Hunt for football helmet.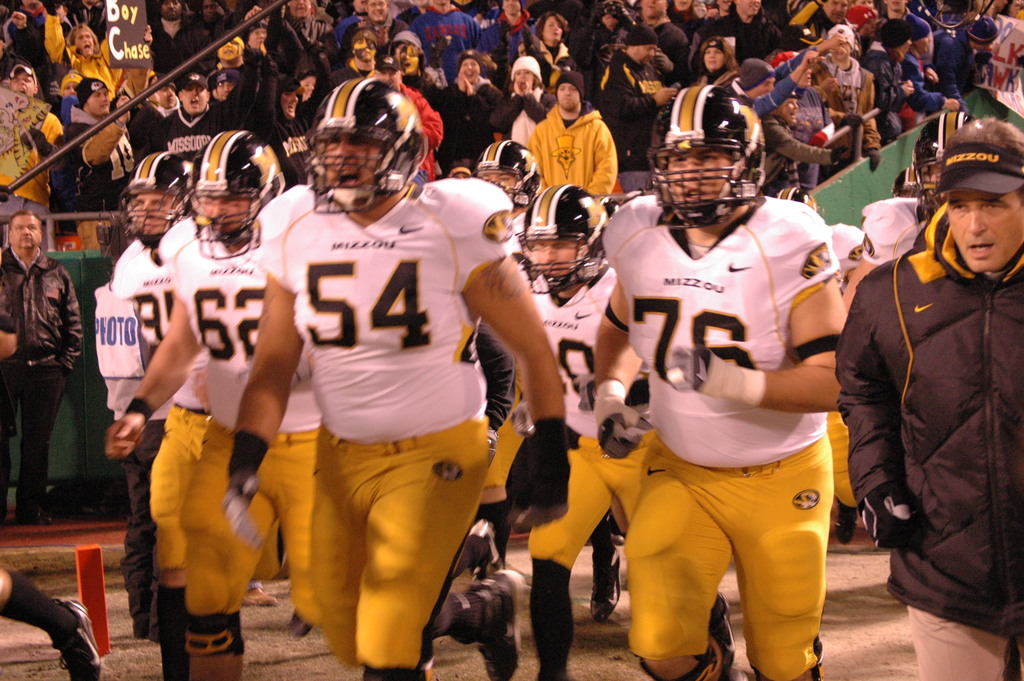
Hunted down at (471,138,544,209).
